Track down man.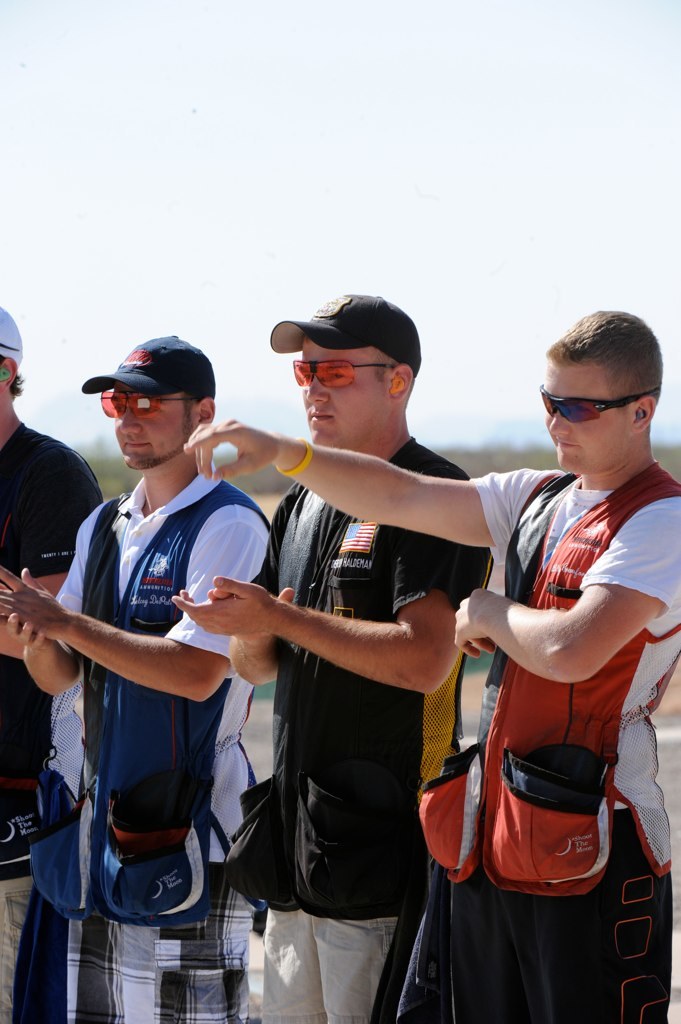
Tracked to 31:336:267:984.
